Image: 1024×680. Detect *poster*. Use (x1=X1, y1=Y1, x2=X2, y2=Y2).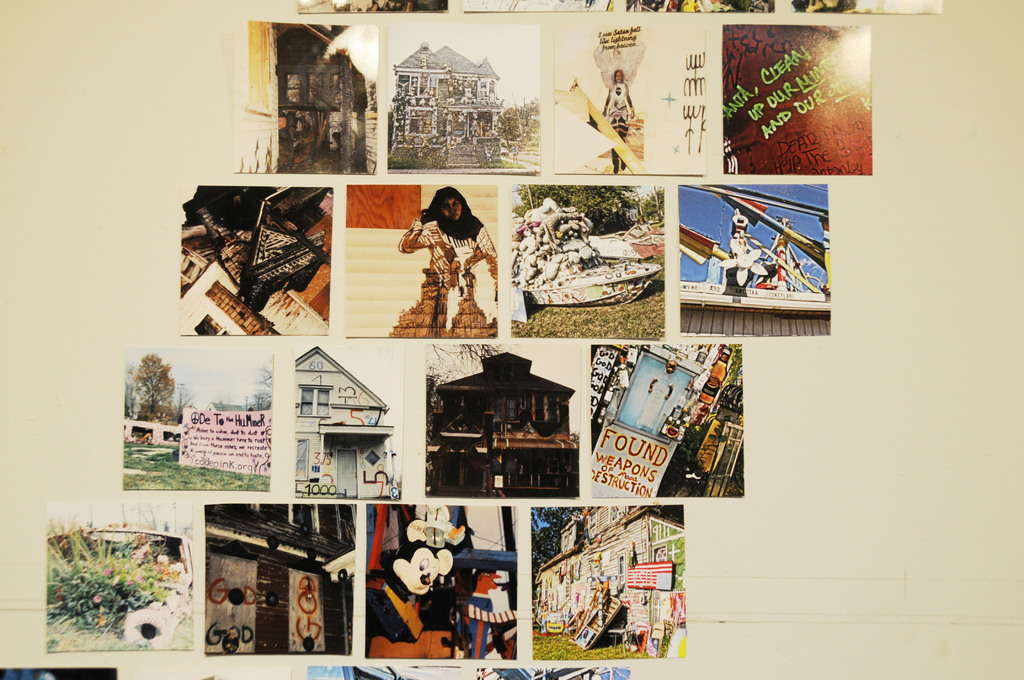
(x1=232, y1=22, x2=380, y2=177).
